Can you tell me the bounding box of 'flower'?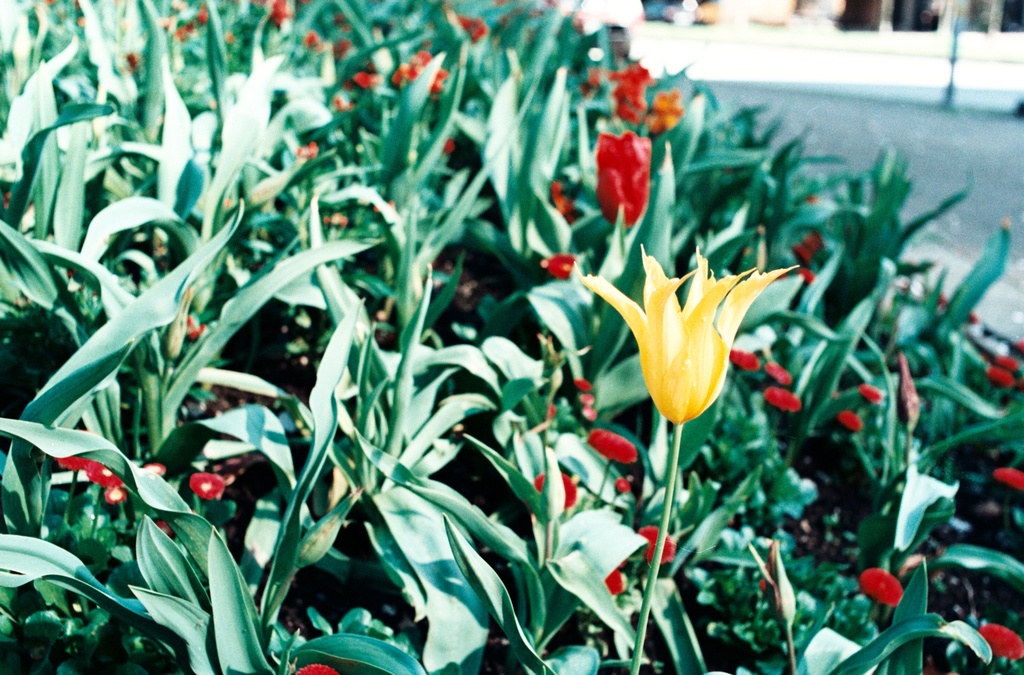
box=[573, 379, 584, 386].
